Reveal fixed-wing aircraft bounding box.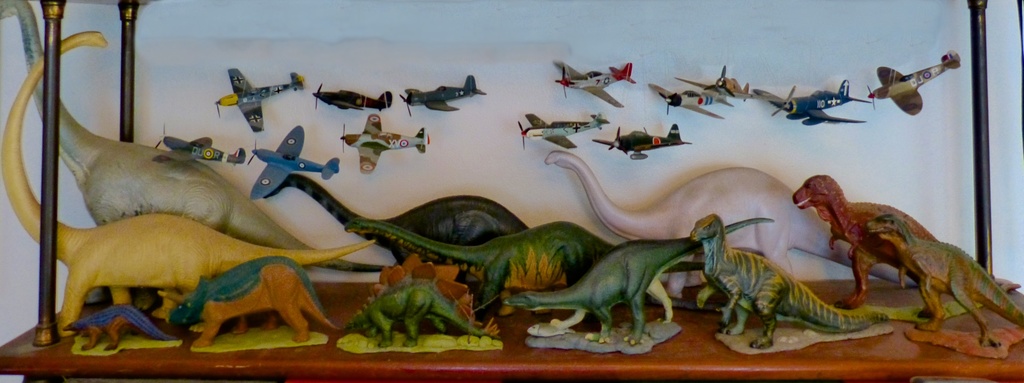
Revealed: bbox(309, 86, 395, 113).
